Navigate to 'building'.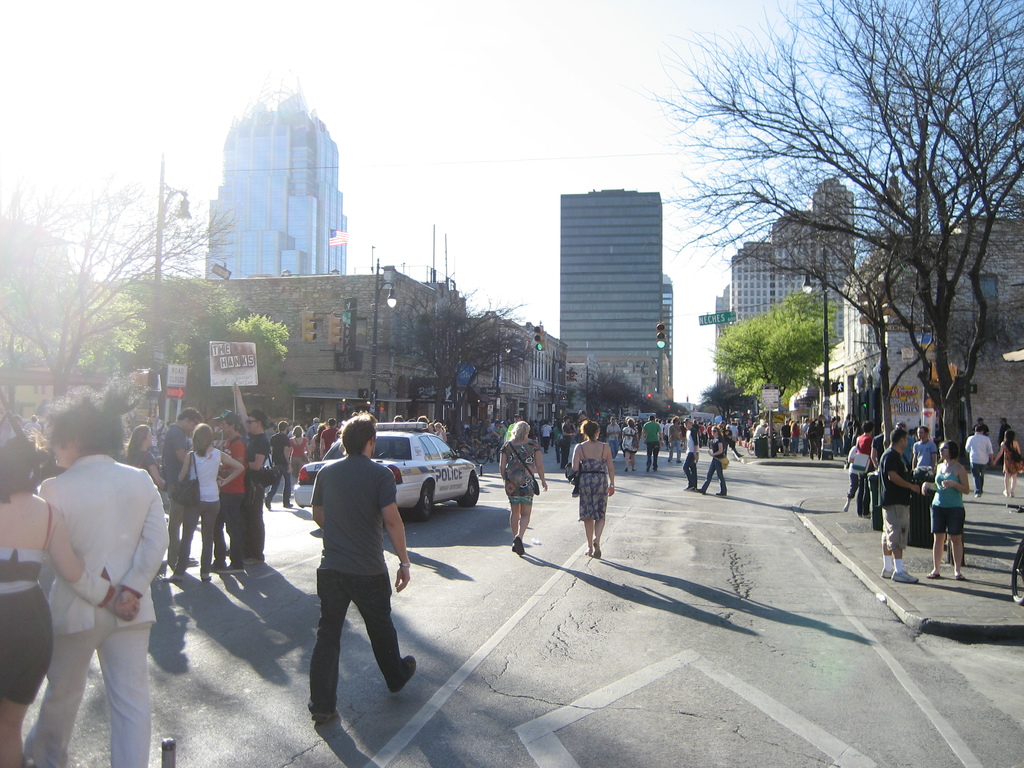
Navigation target: (813, 219, 1023, 466).
